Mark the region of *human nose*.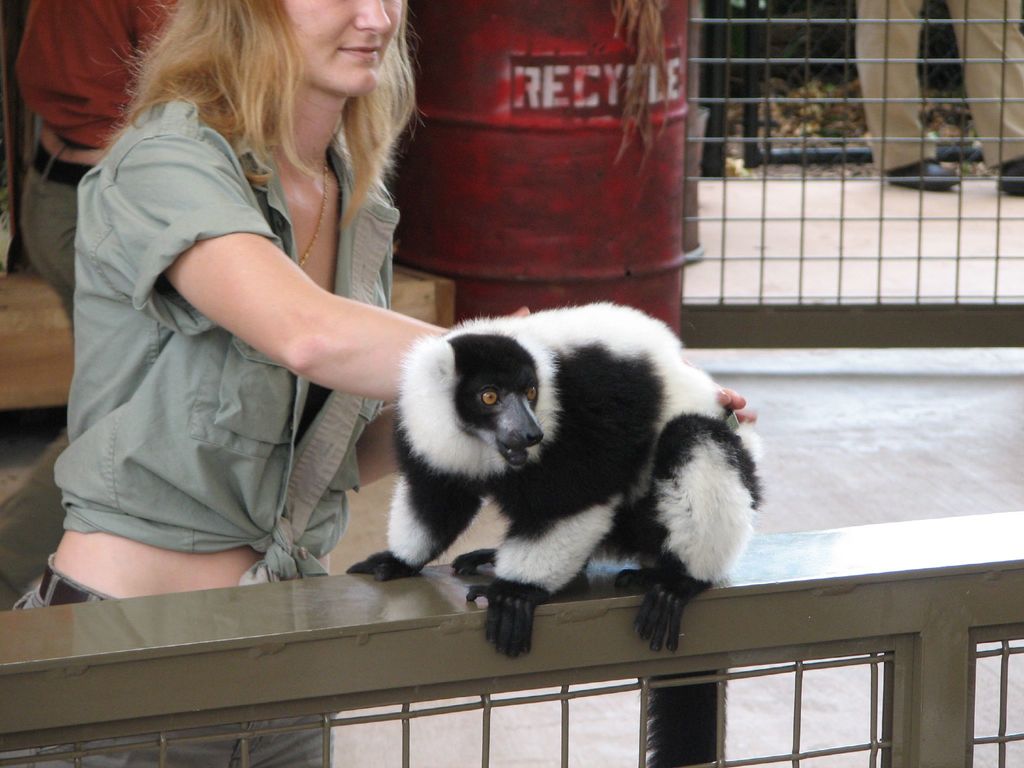
Region: box(352, 0, 390, 33).
